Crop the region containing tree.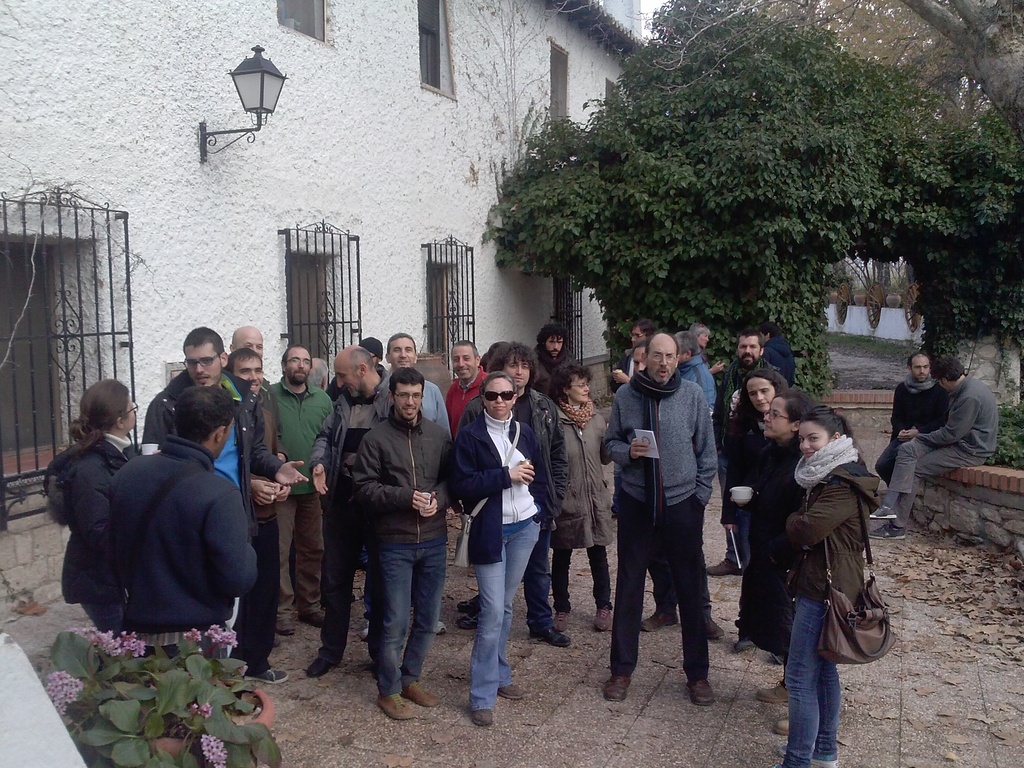
Crop region: bbox=[488, 1, 1023, 401].
